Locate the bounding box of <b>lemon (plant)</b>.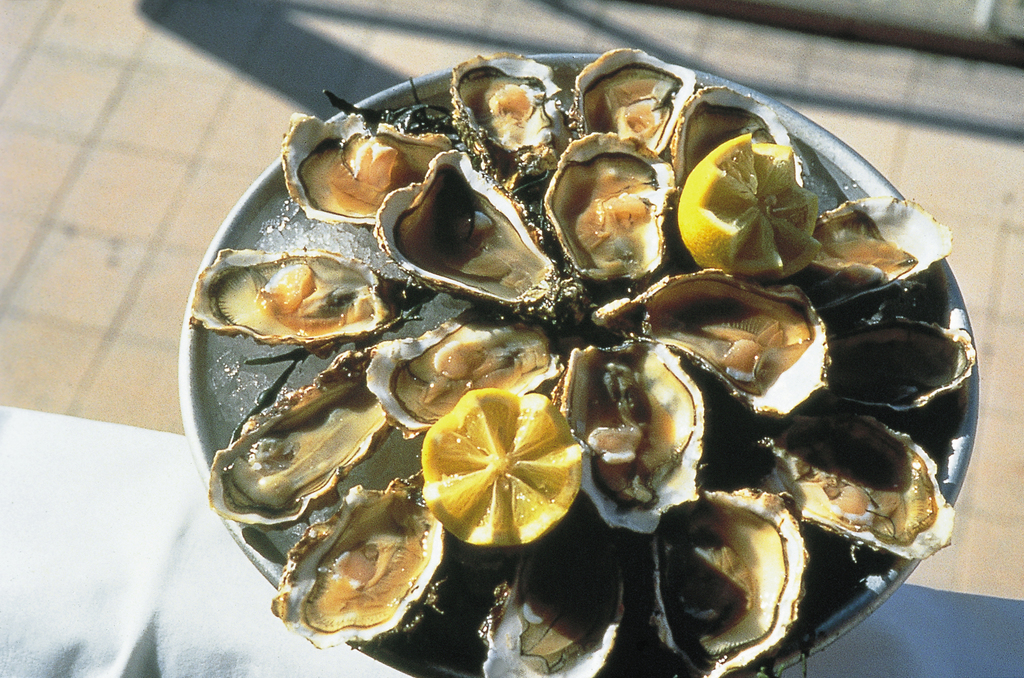
Bounding box: x1=675, y1=136, x2=815, y2=271.
